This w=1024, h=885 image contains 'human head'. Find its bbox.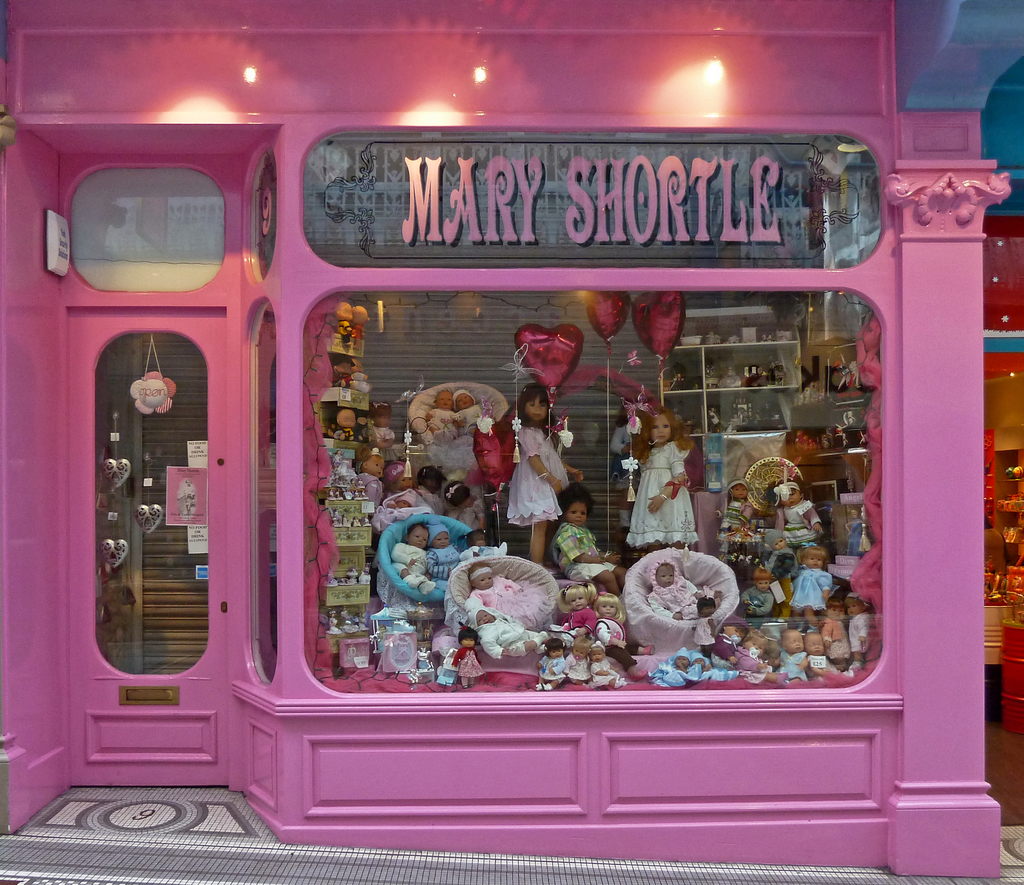
[x1=352, y1=361, x2=363, y2=372].
